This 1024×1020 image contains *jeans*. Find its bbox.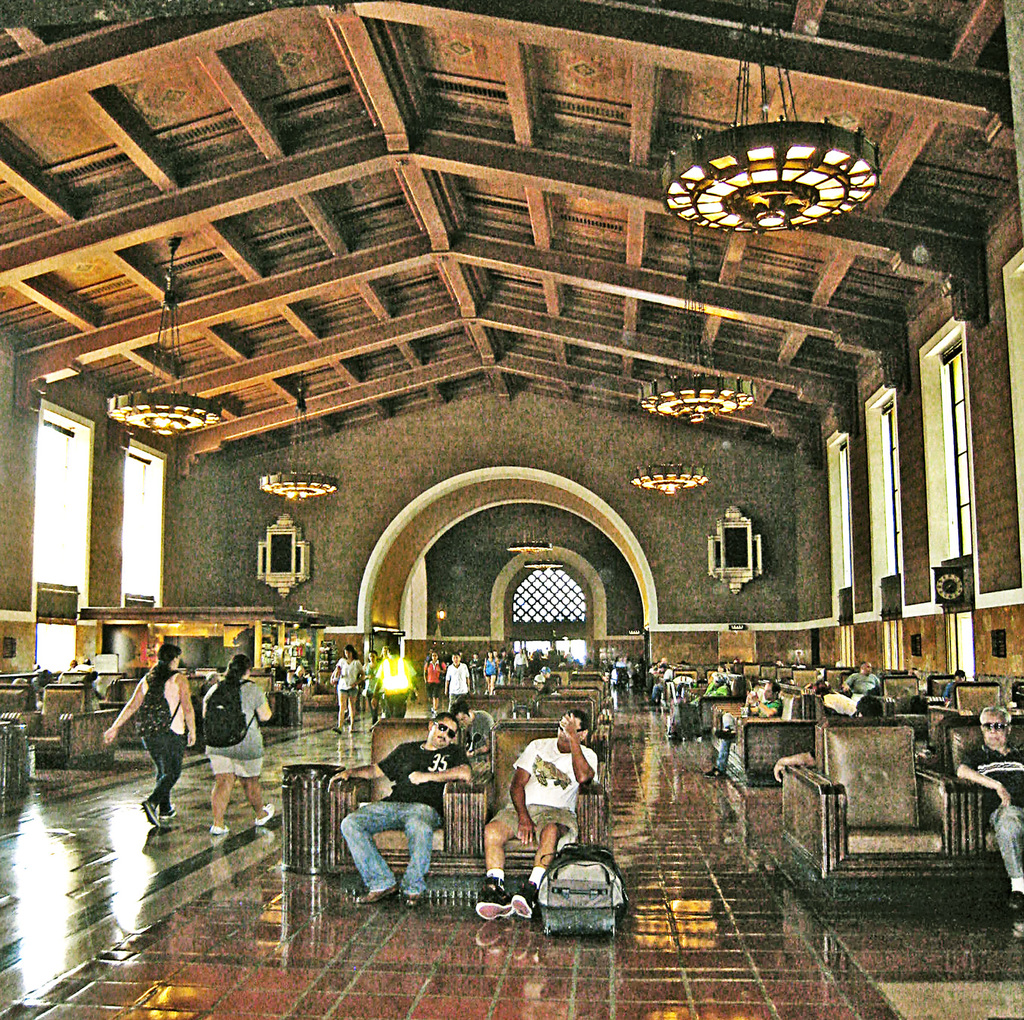
[left=141, top=736, right=181, bottom=813].
